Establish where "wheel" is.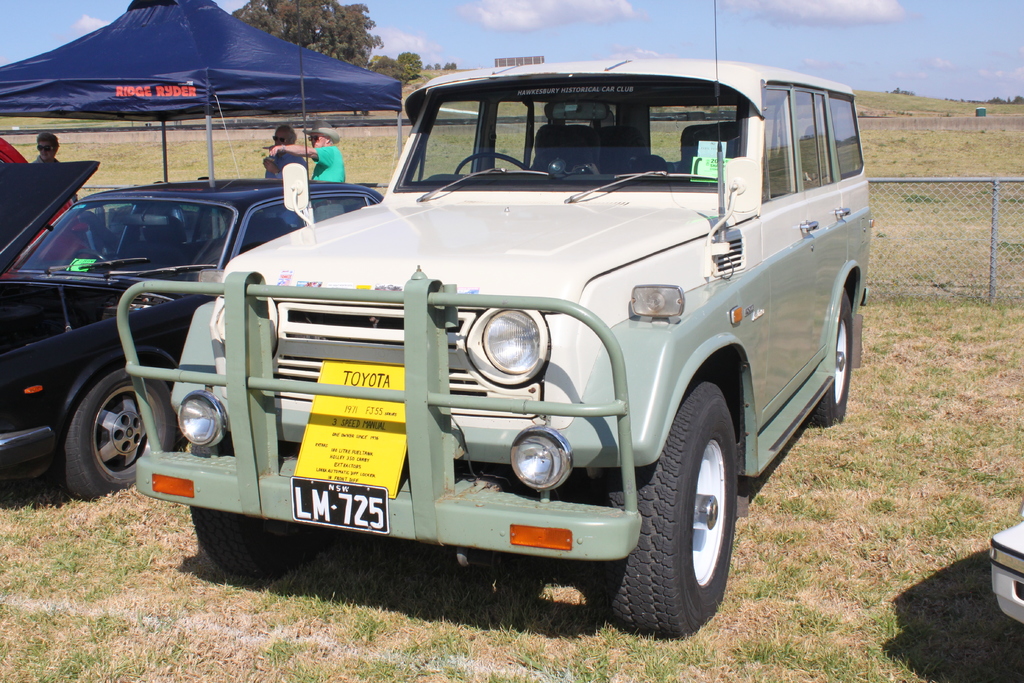
Established at <bbox>810, 290, 851, 427</bbox>.
